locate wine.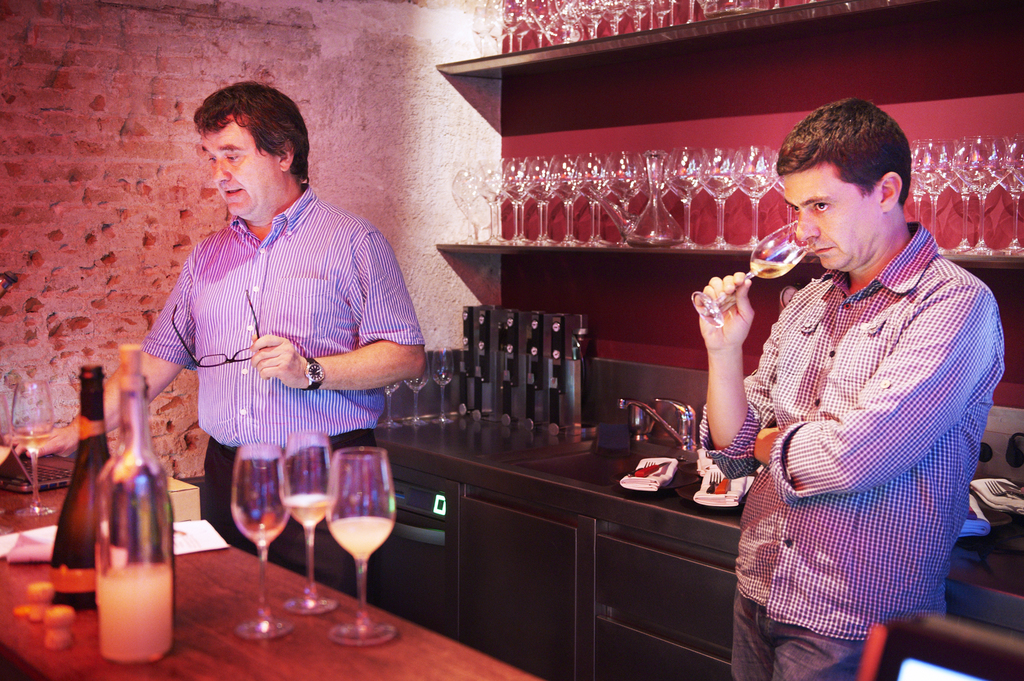
Bounding box: BBox(99, 559, 173, 664).
